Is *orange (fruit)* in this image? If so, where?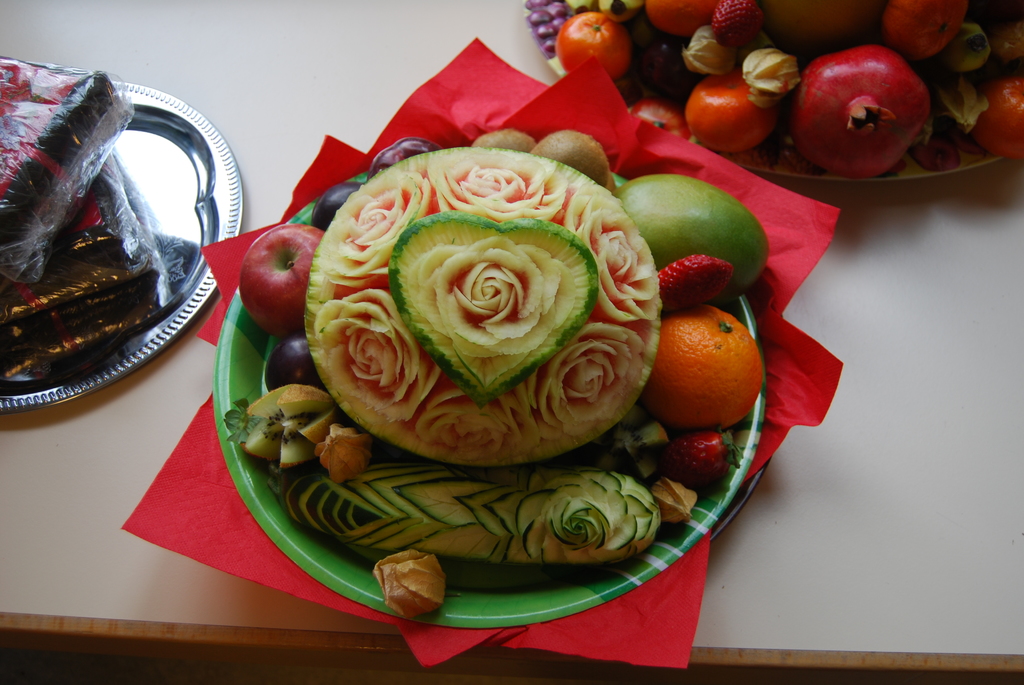
Yes, at [left=563, top=10, right=636, bottom=81].
